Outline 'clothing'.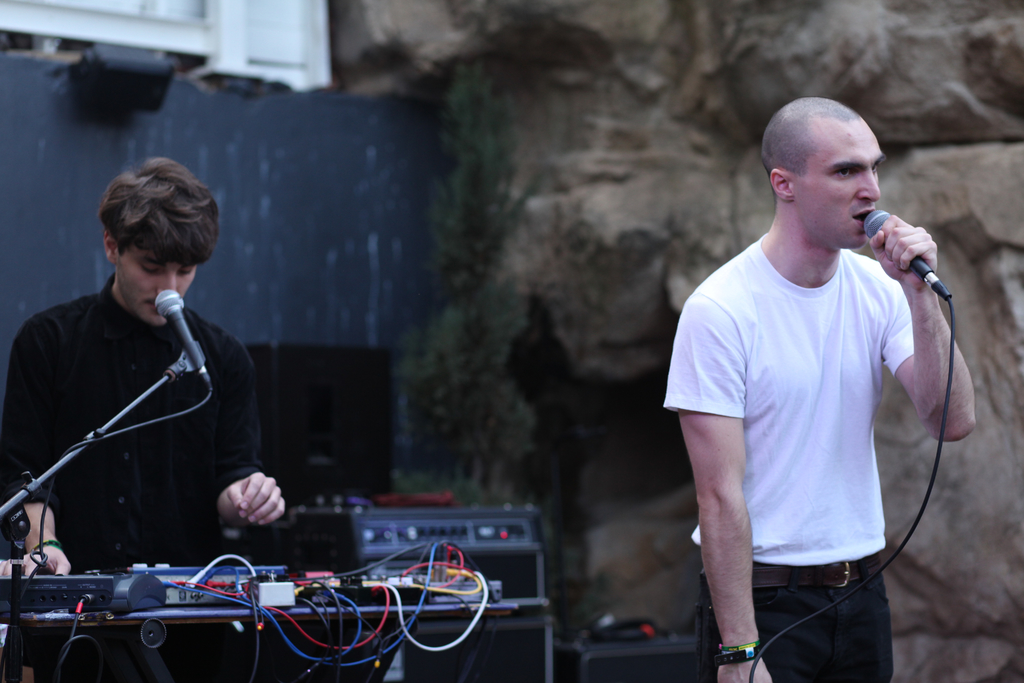
Outline: crop(661, 231, 918, 682).
